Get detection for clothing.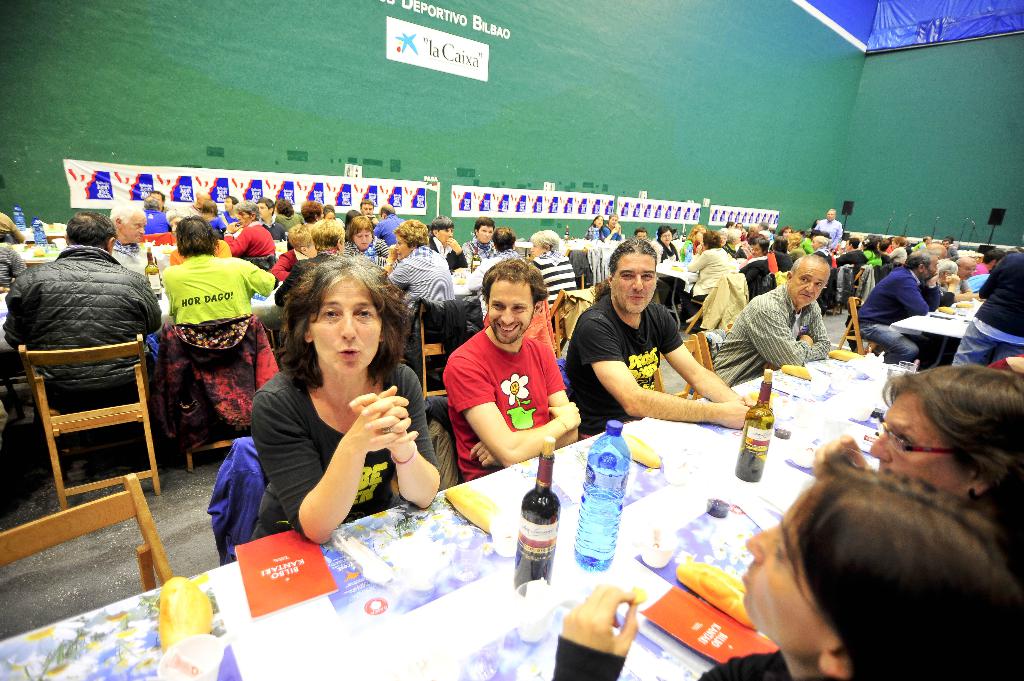
Detection: (x1=382, y1=243, x2=458, y2=332).
